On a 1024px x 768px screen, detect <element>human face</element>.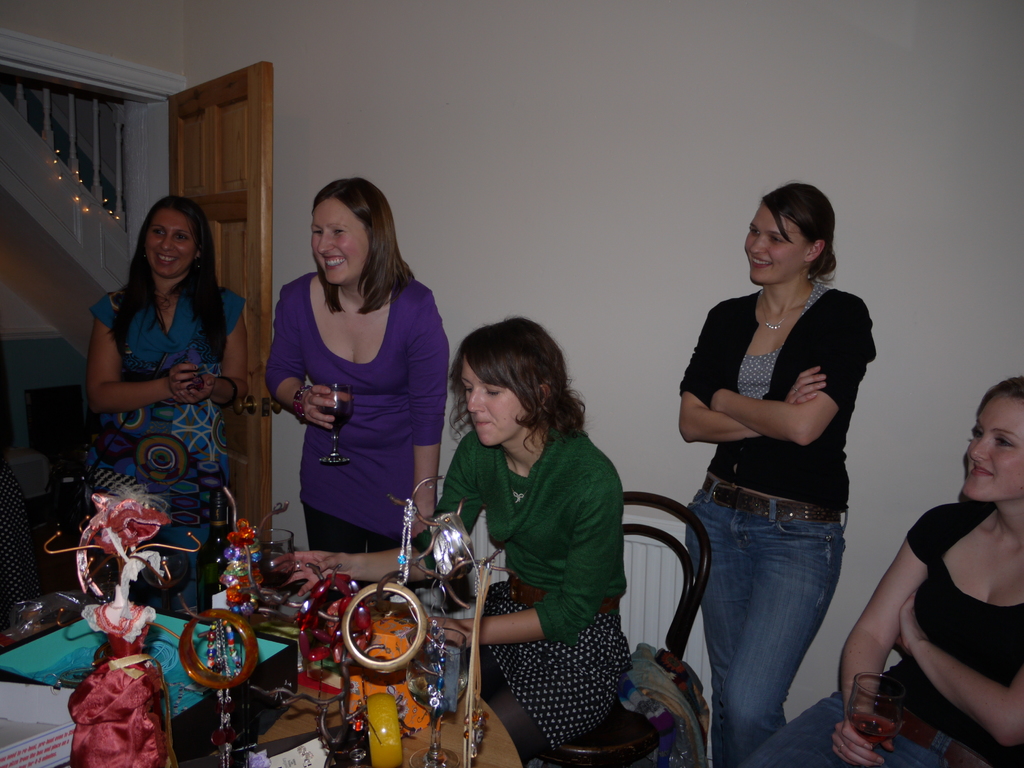
[left=960, top=393, right=1023, bottom=502].
